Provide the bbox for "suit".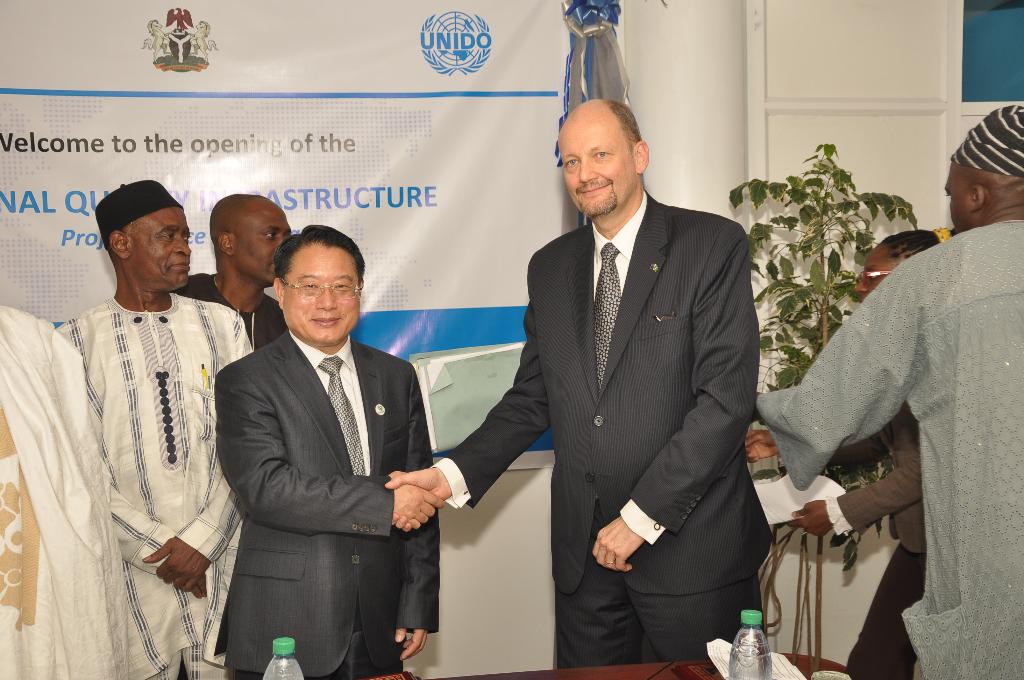
(213,331,441,679).
